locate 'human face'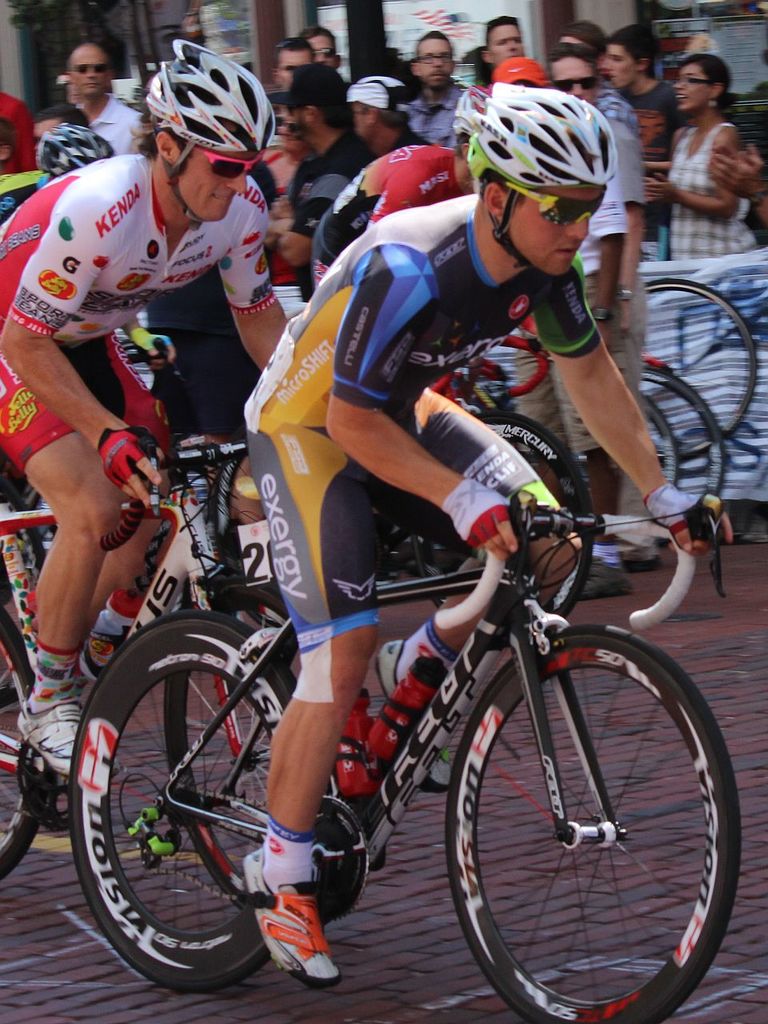
bbox=(173, 141, 246, 223)
